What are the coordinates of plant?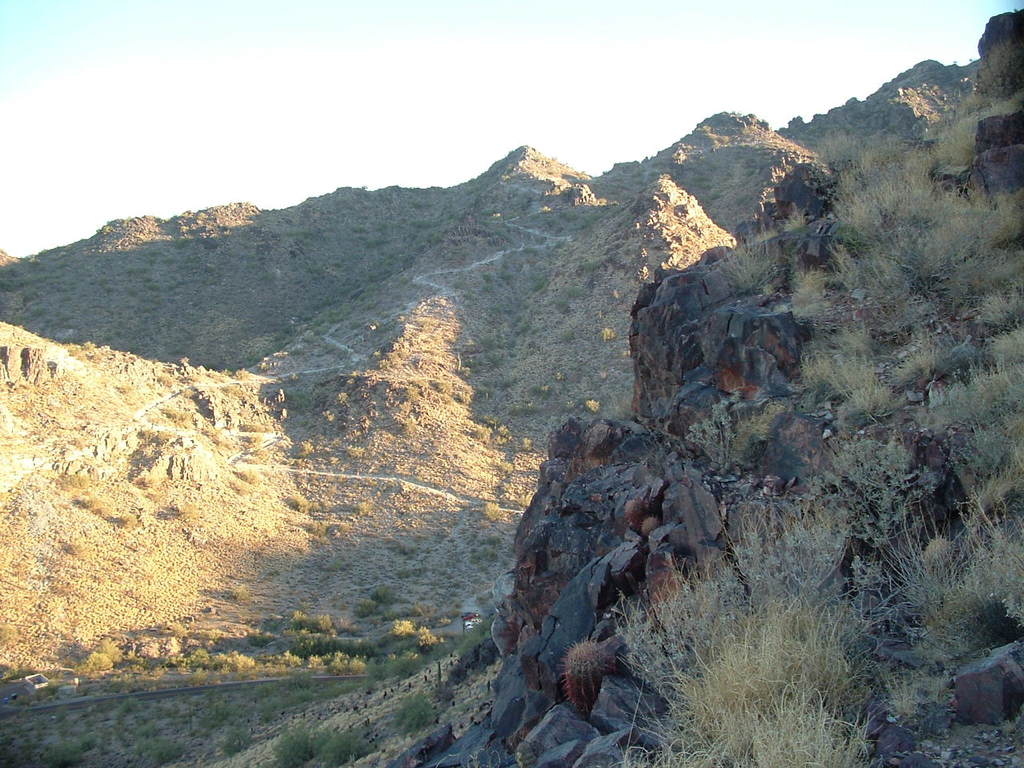
locate(266, 722, 378, 764).
